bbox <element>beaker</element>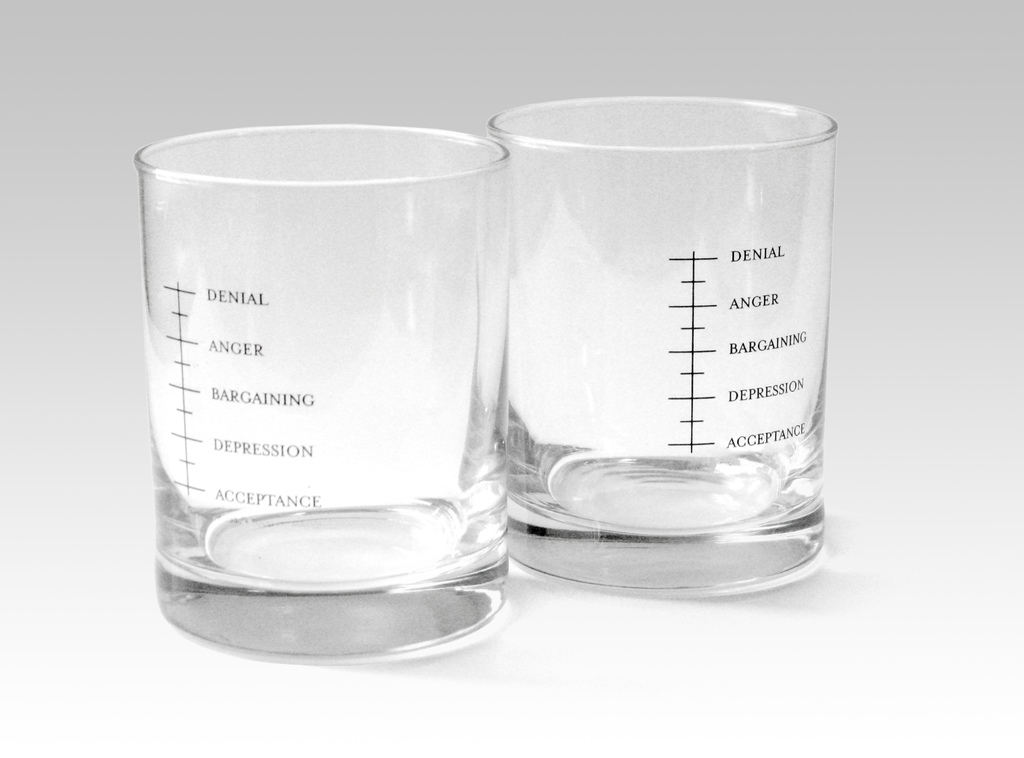
locate(484, 92, 840, 590)
